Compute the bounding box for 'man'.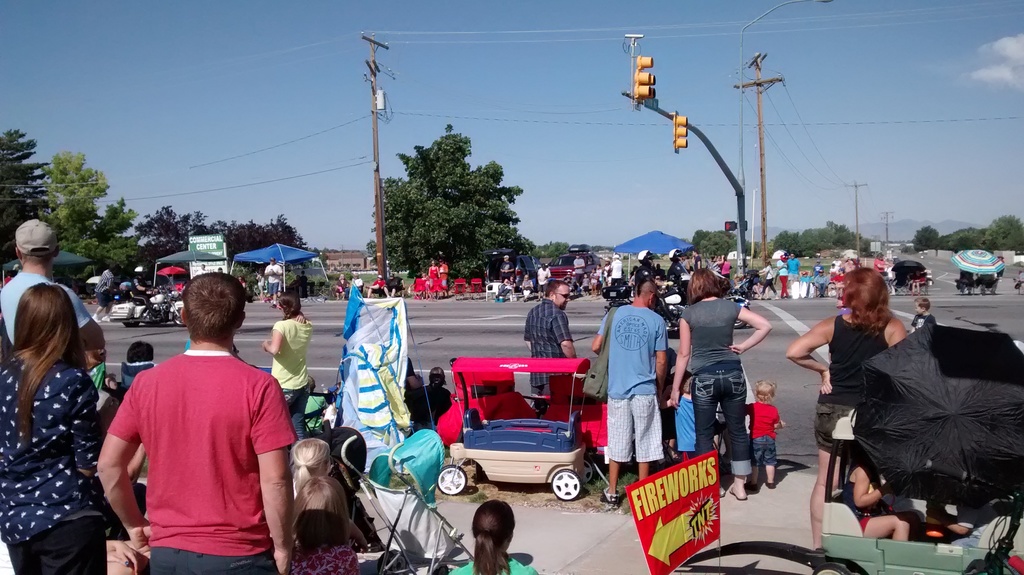
{"x1": 436, "y1": 257, "x2": 450, "y2": 300}.
